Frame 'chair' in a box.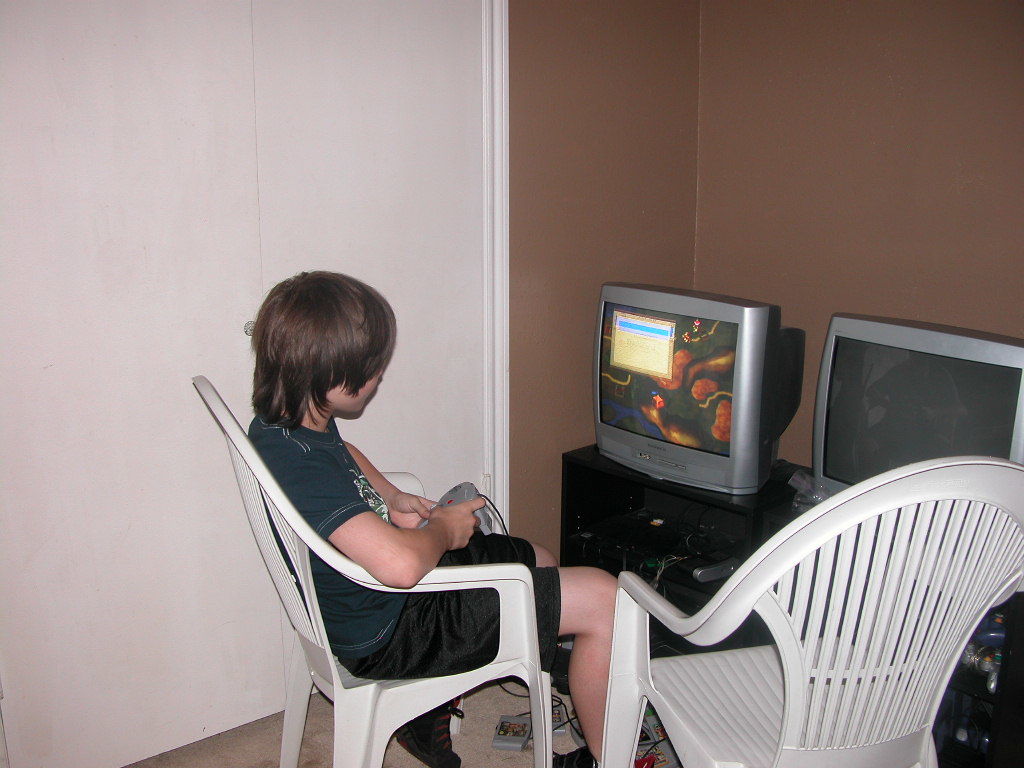
x1=224 y1=454 x2=593 y2=767.
